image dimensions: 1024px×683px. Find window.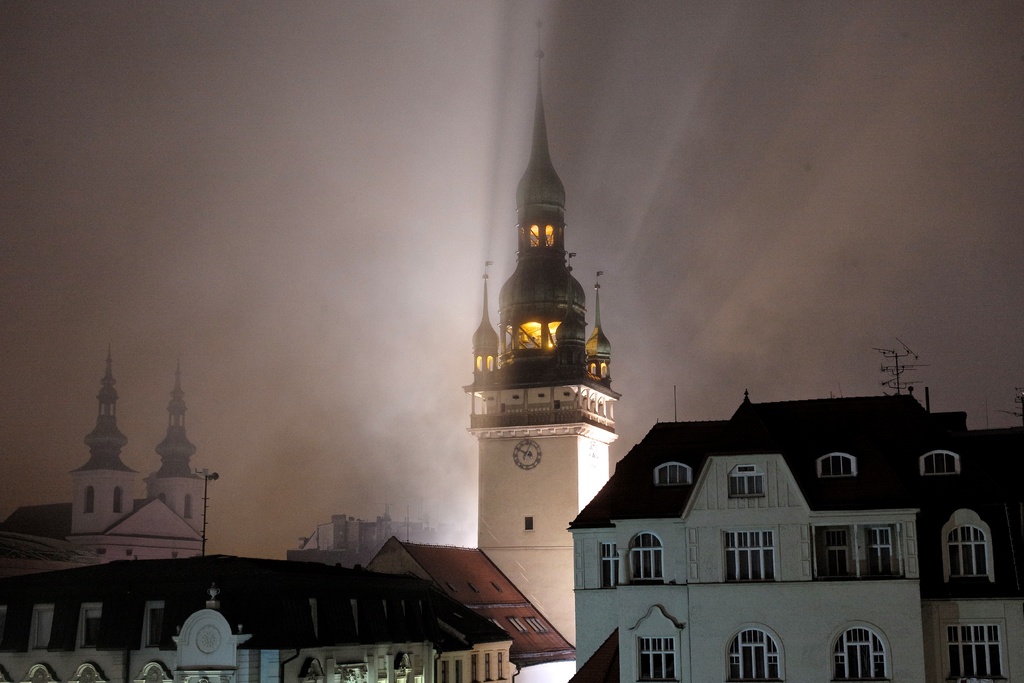
945,622,1013,680.
